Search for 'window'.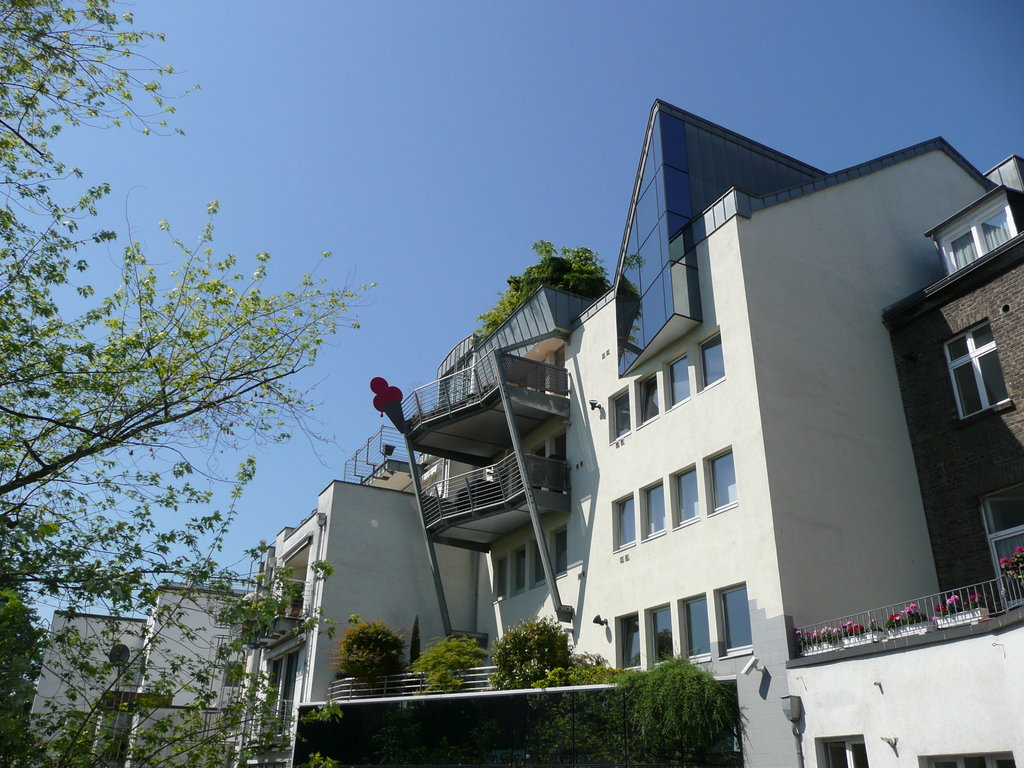
Found at left=611, top=616, right=644, bottom=675.
